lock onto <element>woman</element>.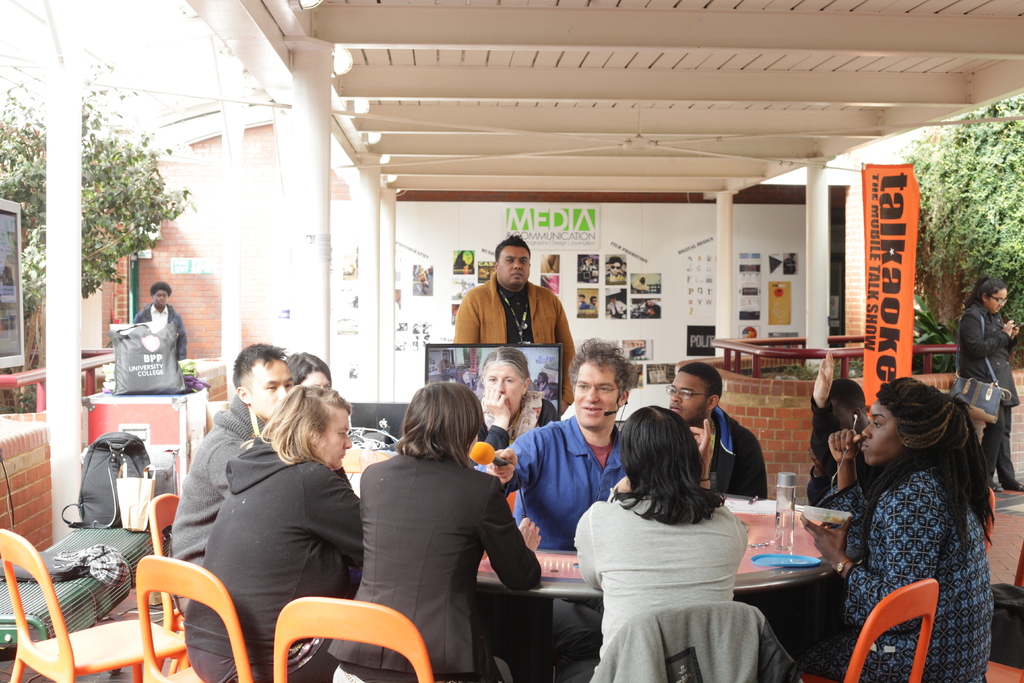
Locked: locate(787, 379, 997, 682).
